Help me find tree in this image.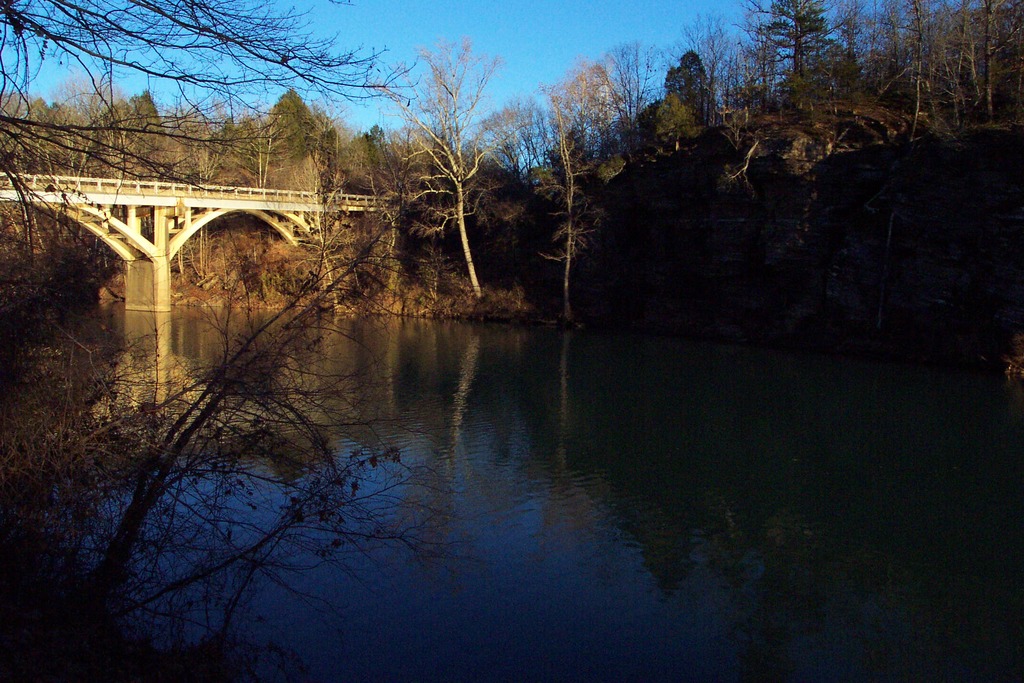
Found it: BBox(380, 53, 511, 310).
